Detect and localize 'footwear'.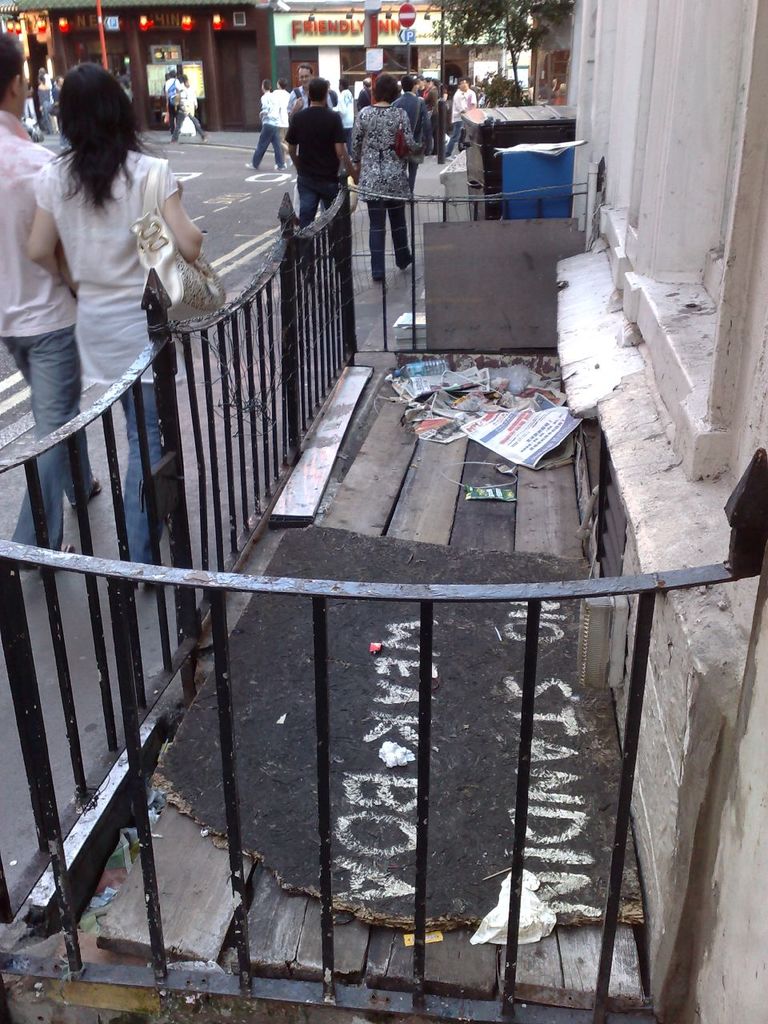
Localized at 201/133/210/140.
